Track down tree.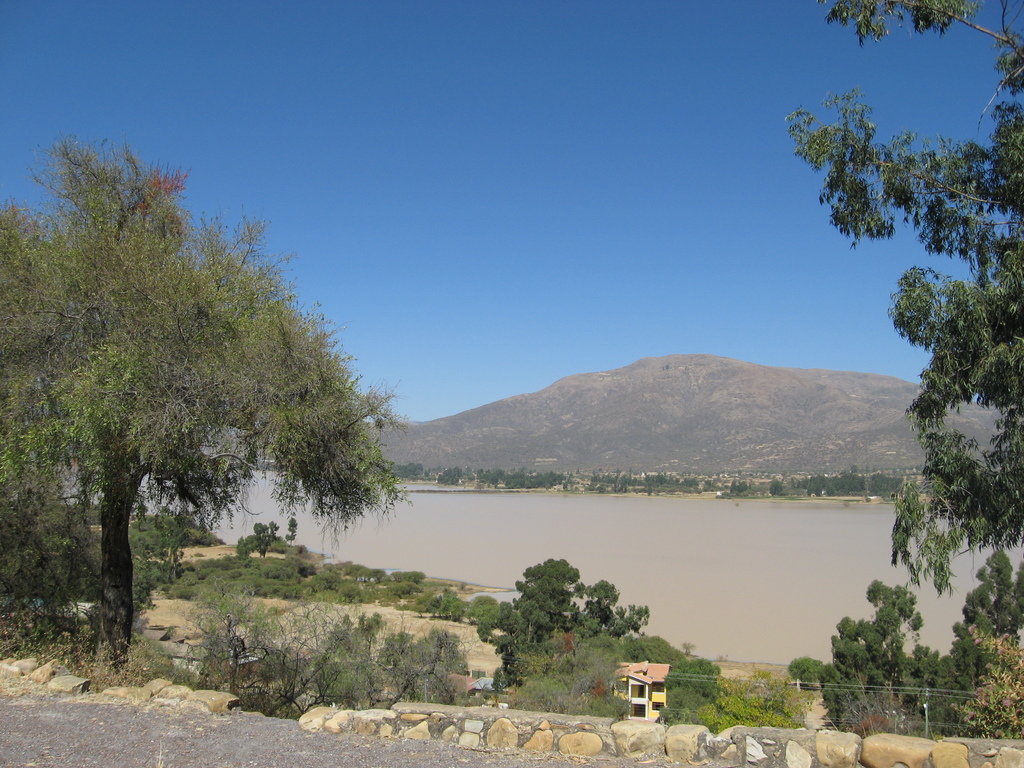
Tracked to l=283, t=513, r=303, b=547.
